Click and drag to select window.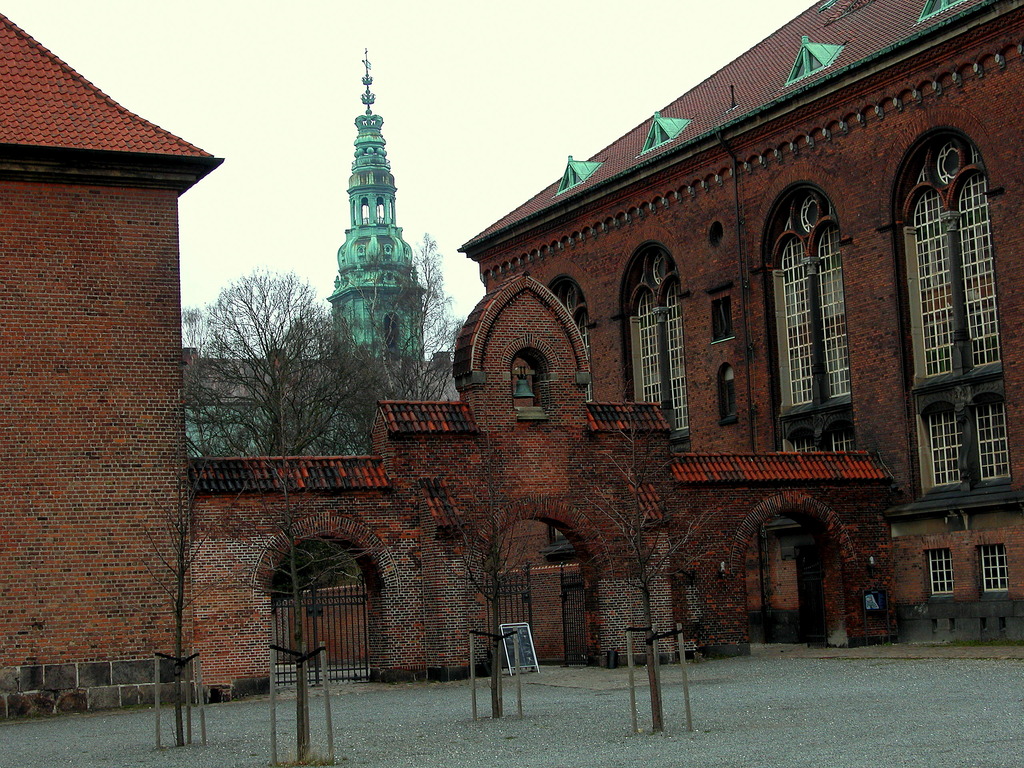
Selection: BBox(890, 124, 1018, 512).
